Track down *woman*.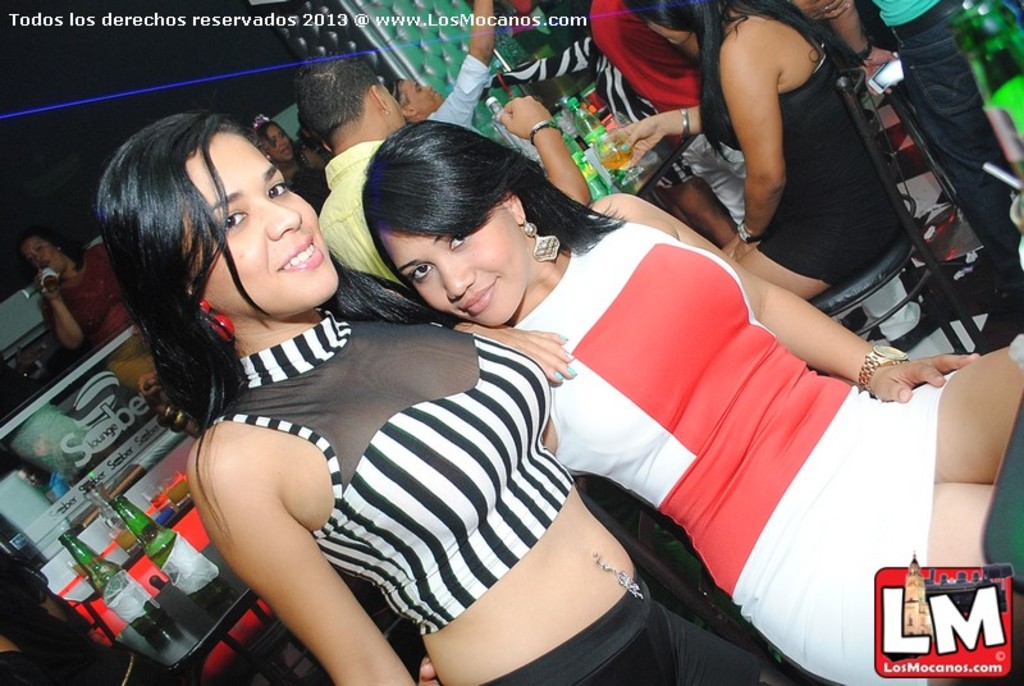
Tracked to bbox=[361, 111, 1023, 685].
